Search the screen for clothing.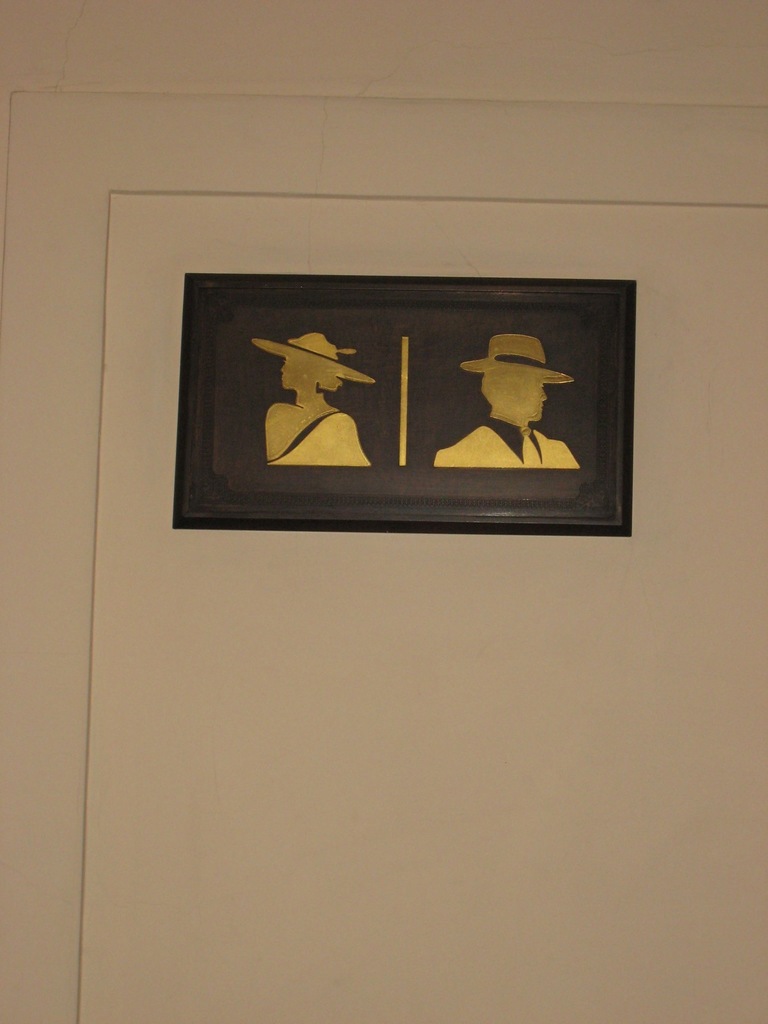
Found at Rect(271, 408, 373, 466).
